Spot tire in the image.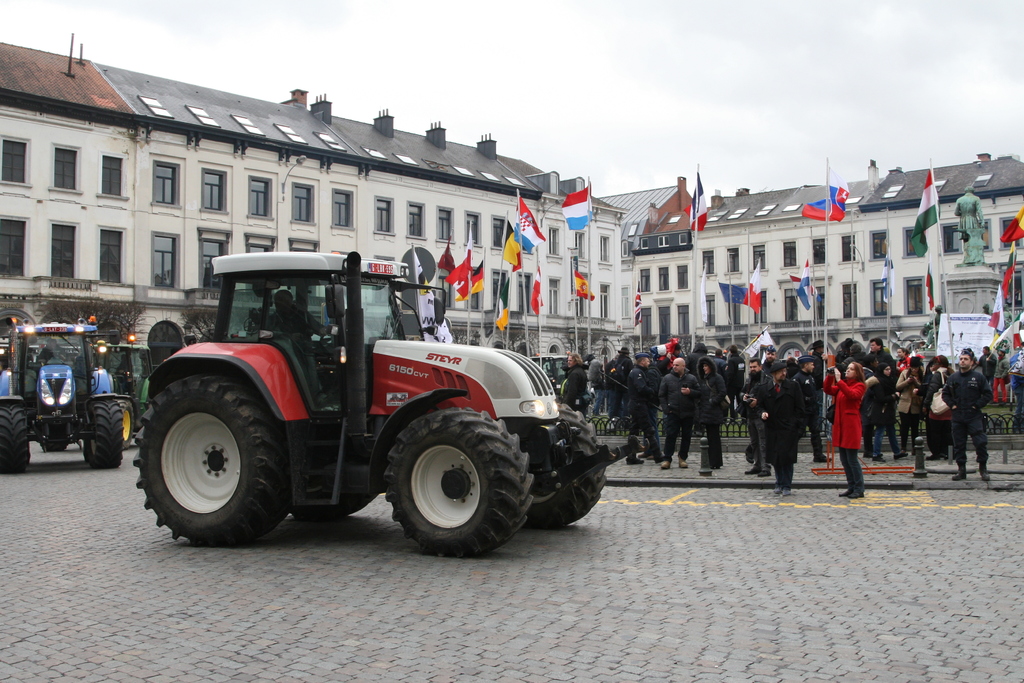
tire found at bbox(87, 402, 129, 470).
